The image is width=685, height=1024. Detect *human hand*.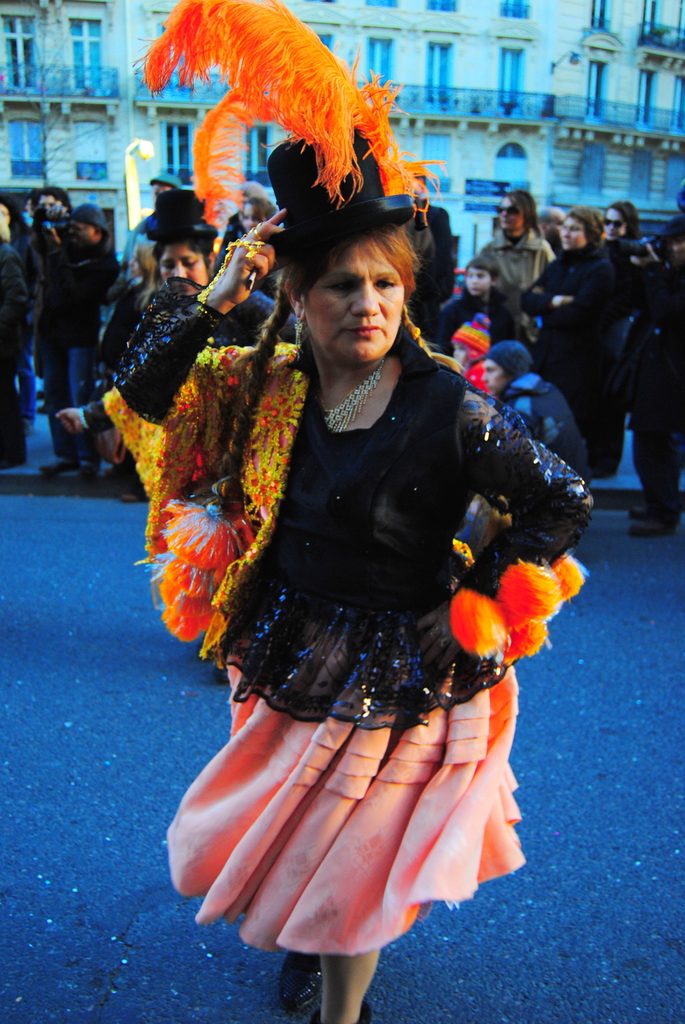
Detection: [left=51, top=403, right=79, bottom=437].
